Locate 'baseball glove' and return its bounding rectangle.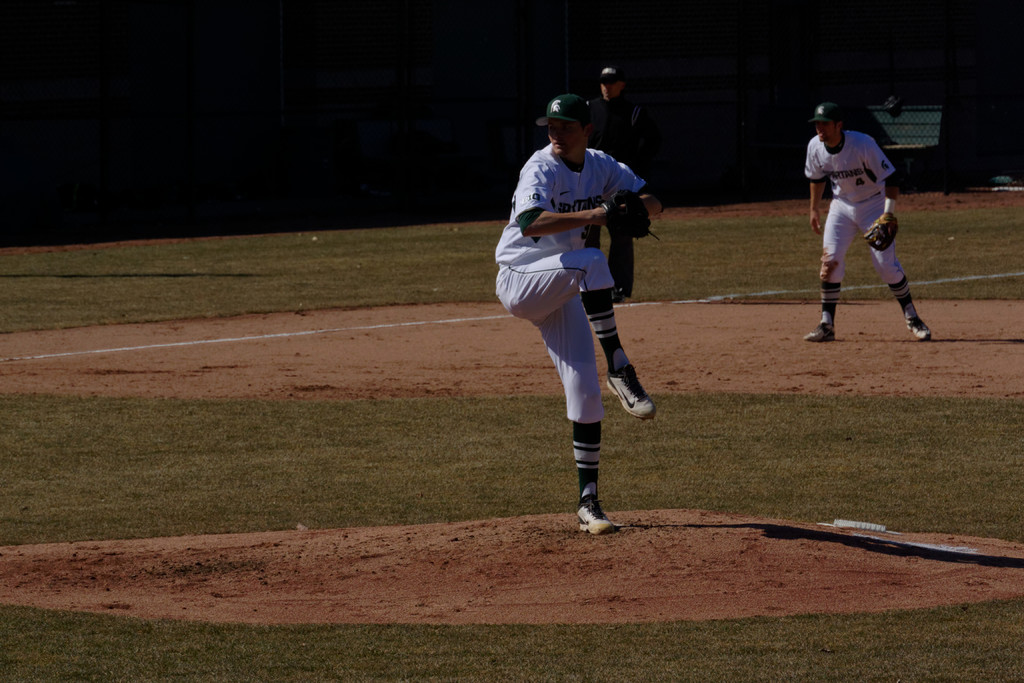
region(860, 210, 903, 252).
